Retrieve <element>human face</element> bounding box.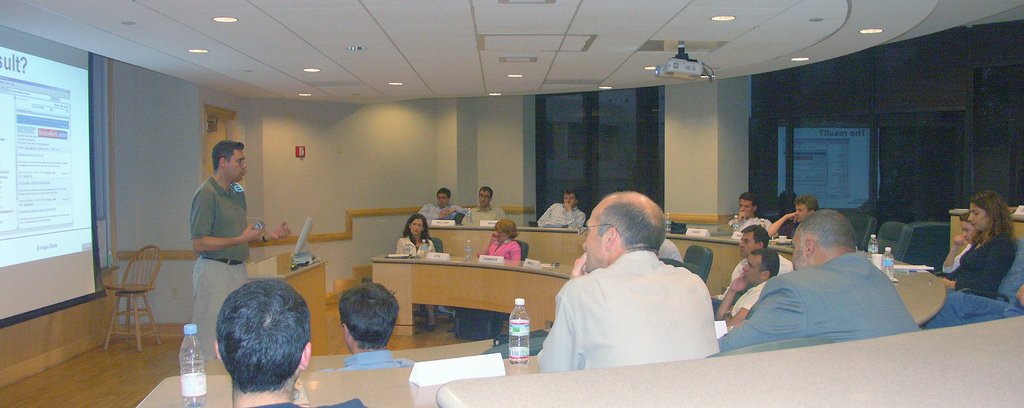
Bounding box: [742, 254, 762, 282].
